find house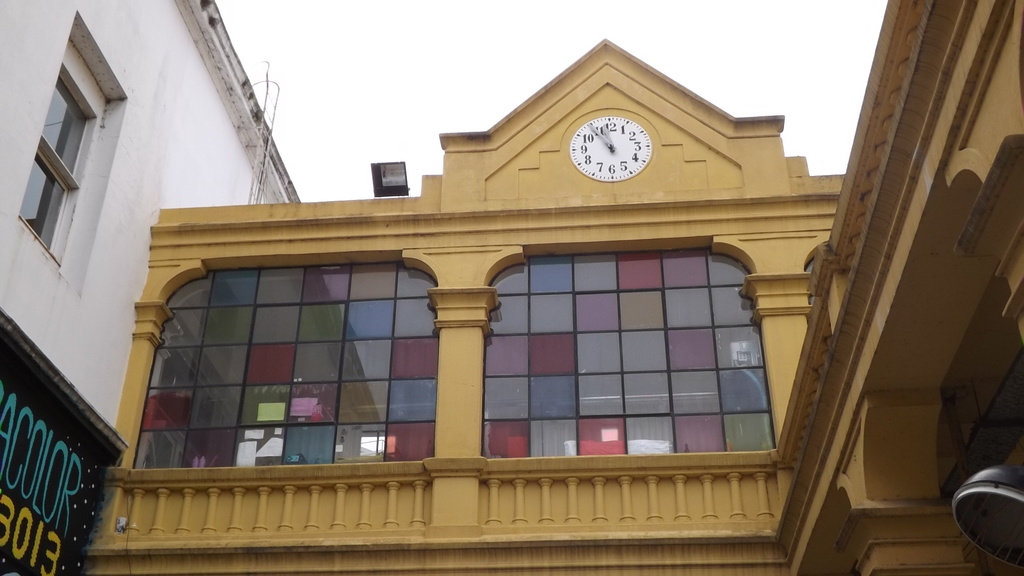
x1=78, y1=0, x2=1023, y2=575
